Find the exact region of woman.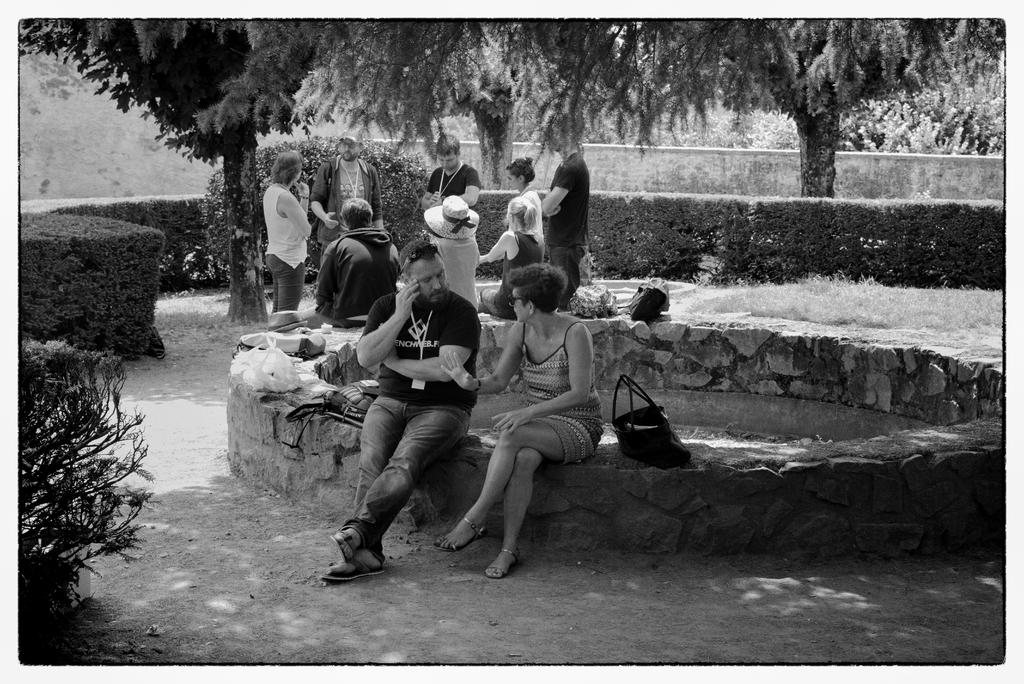
Exact region: region(458, 226, 608, 580).
